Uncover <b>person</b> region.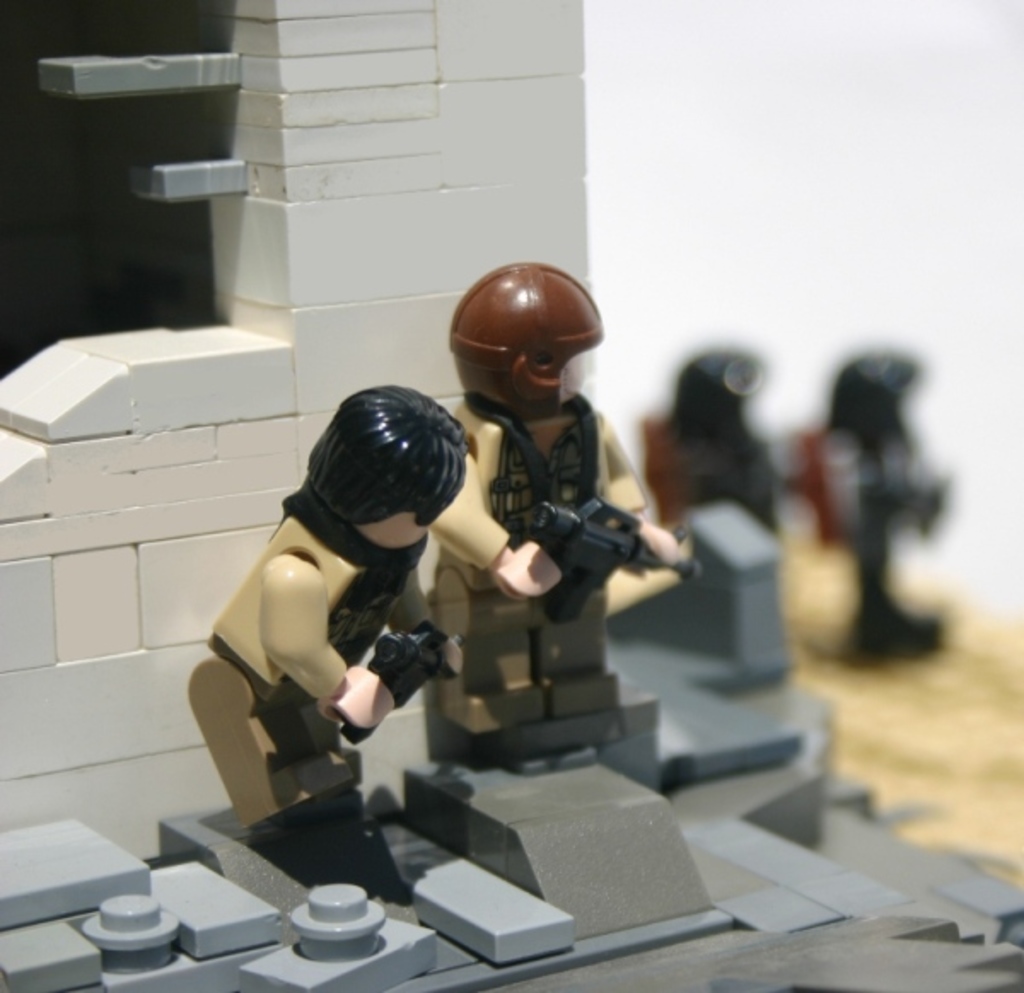
Uncovered: 195/357/497/899.
